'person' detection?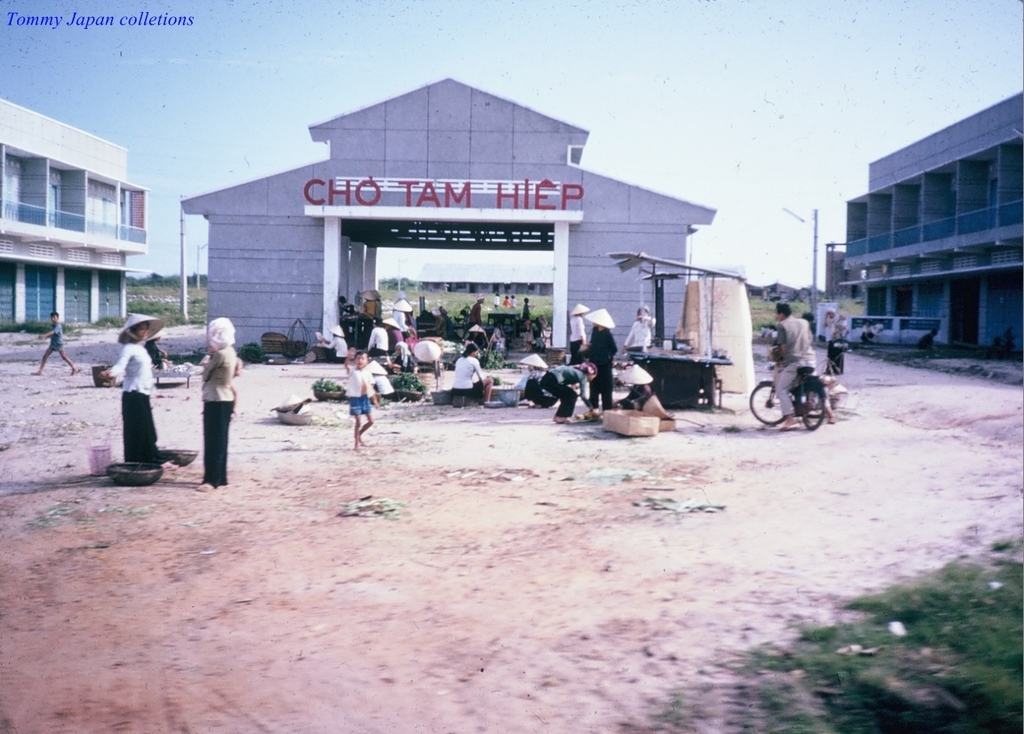
<bbox>568, 304, 588, 358</bbox>
